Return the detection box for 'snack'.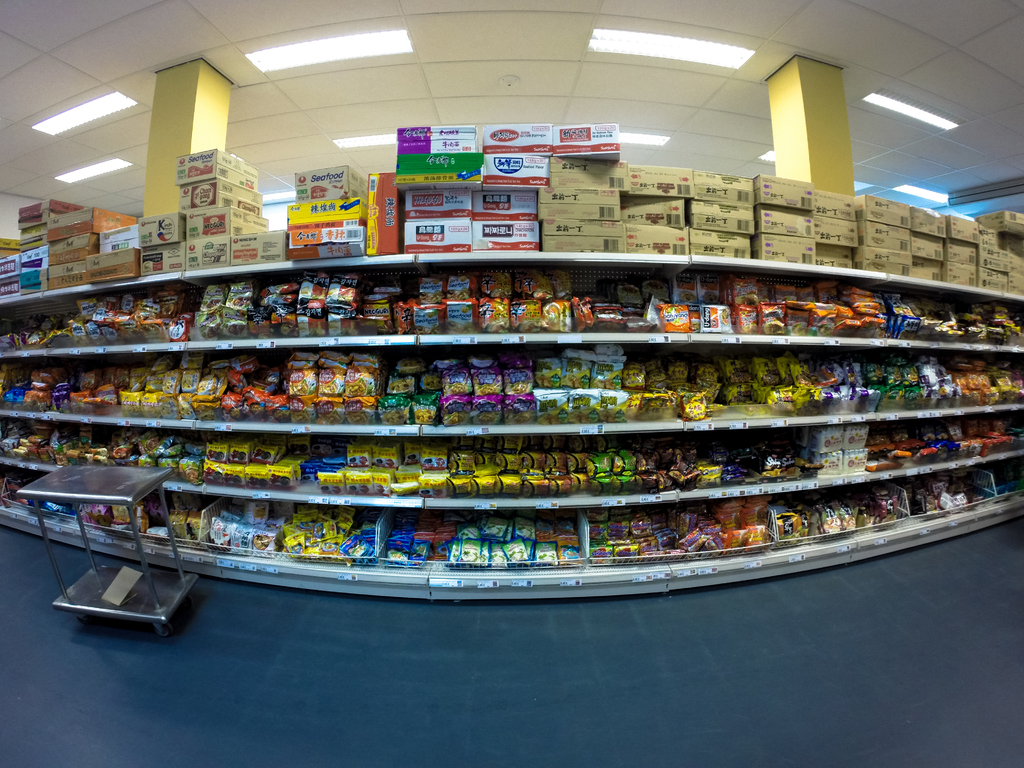
(447, 269, 479, 303).
